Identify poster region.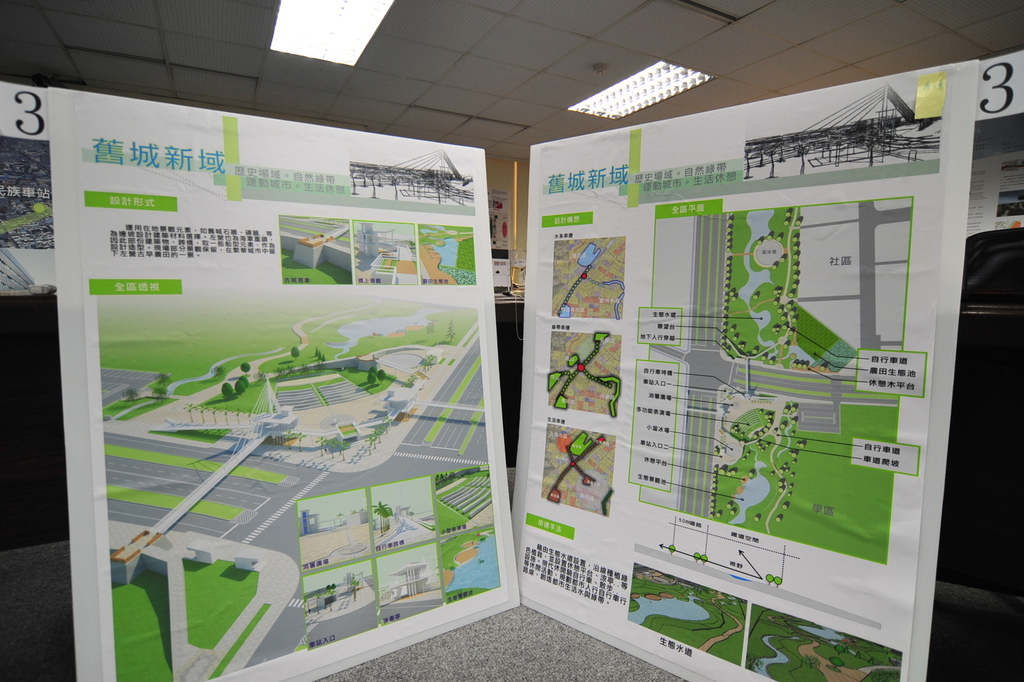
Region: l=45, t=83, r=522, b=681.
